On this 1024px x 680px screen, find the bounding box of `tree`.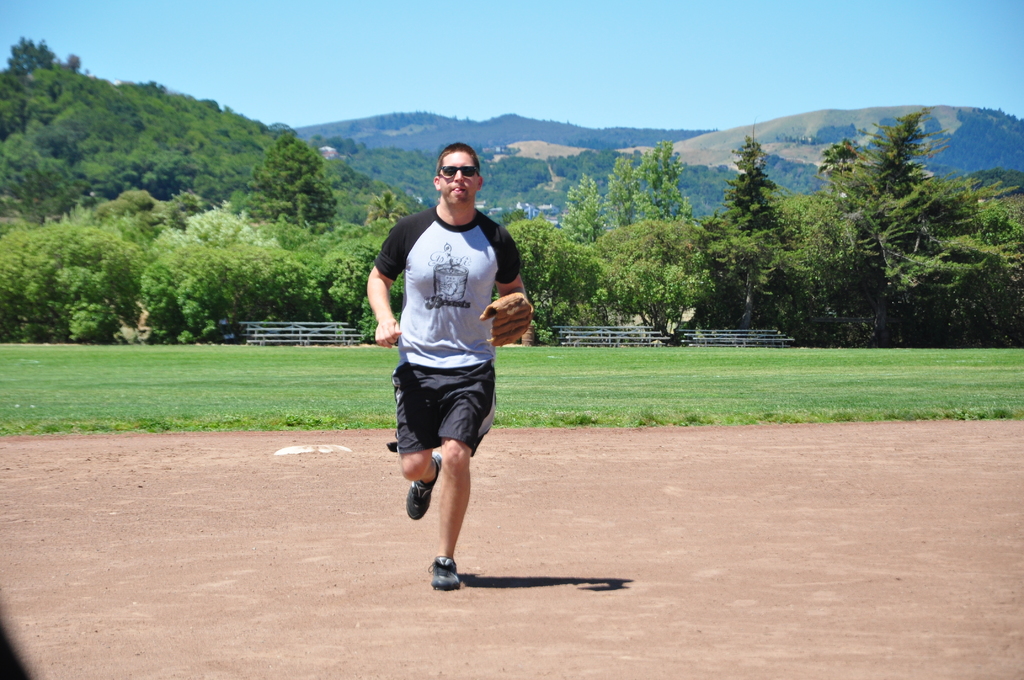
Bounding box: (253, 216, 406, 252).
